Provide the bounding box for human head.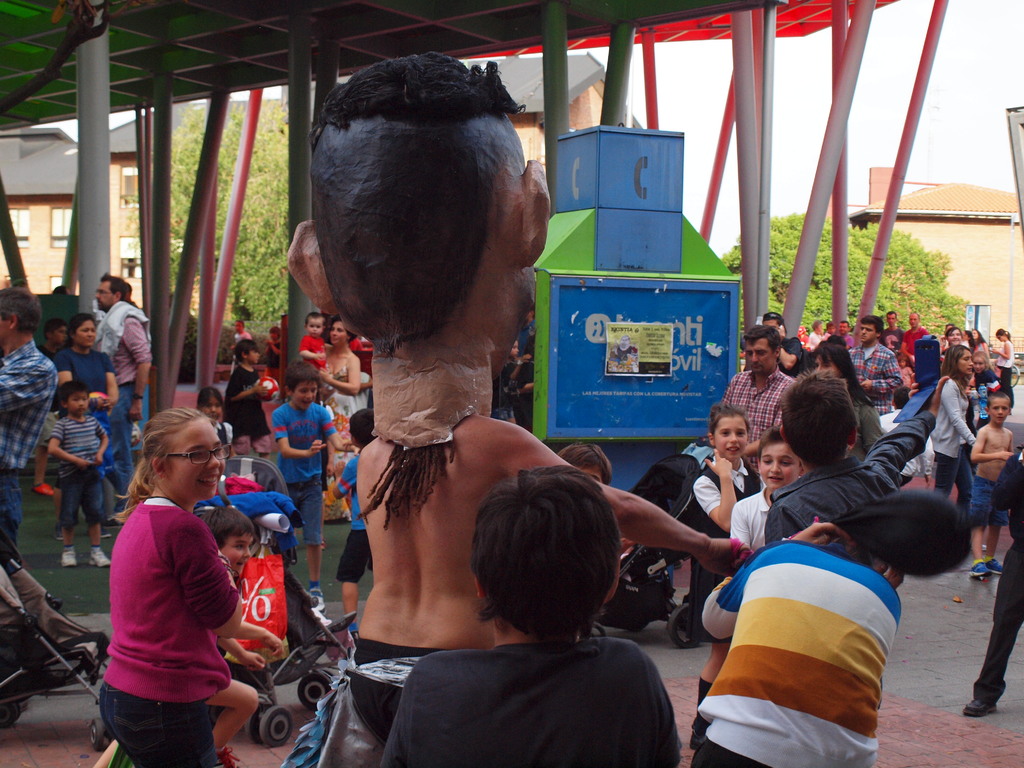
bbox=[557, 442, 612, 484].
